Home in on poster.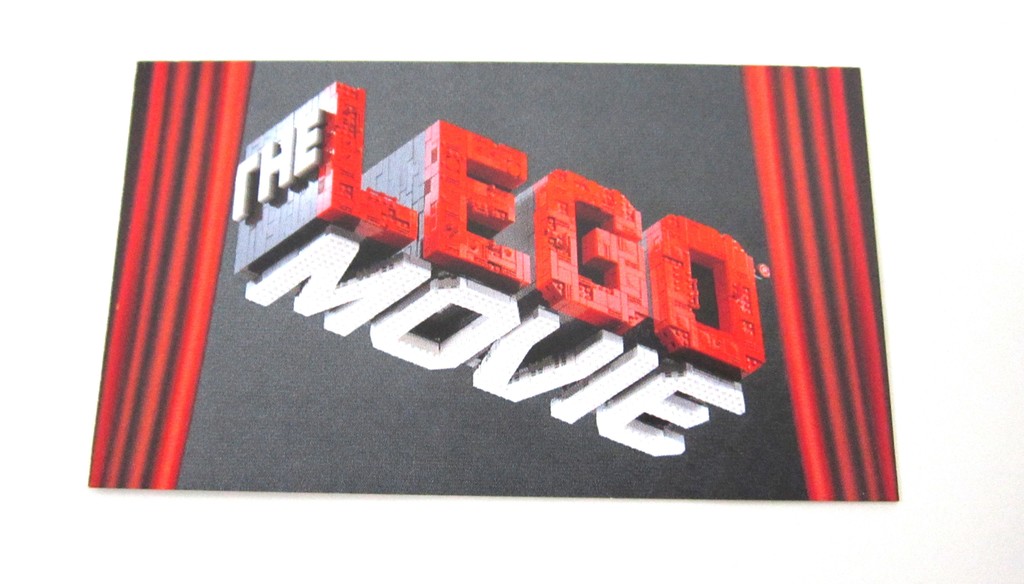
Homed in at locate(0, 0, 1023, 583).
